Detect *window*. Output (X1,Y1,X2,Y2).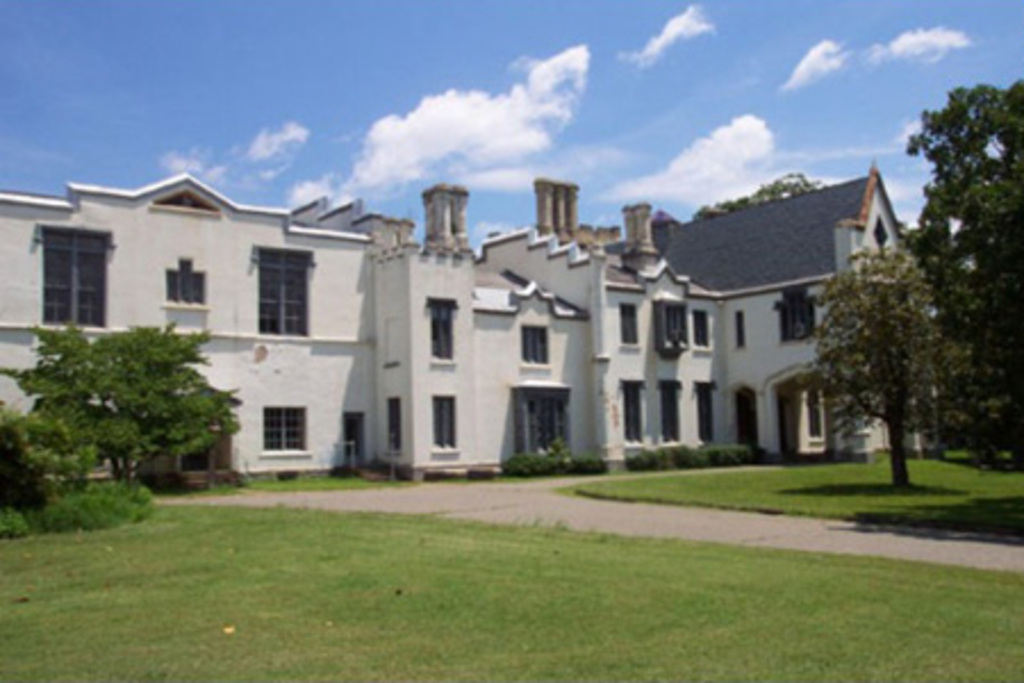
(159,257,209,312).
